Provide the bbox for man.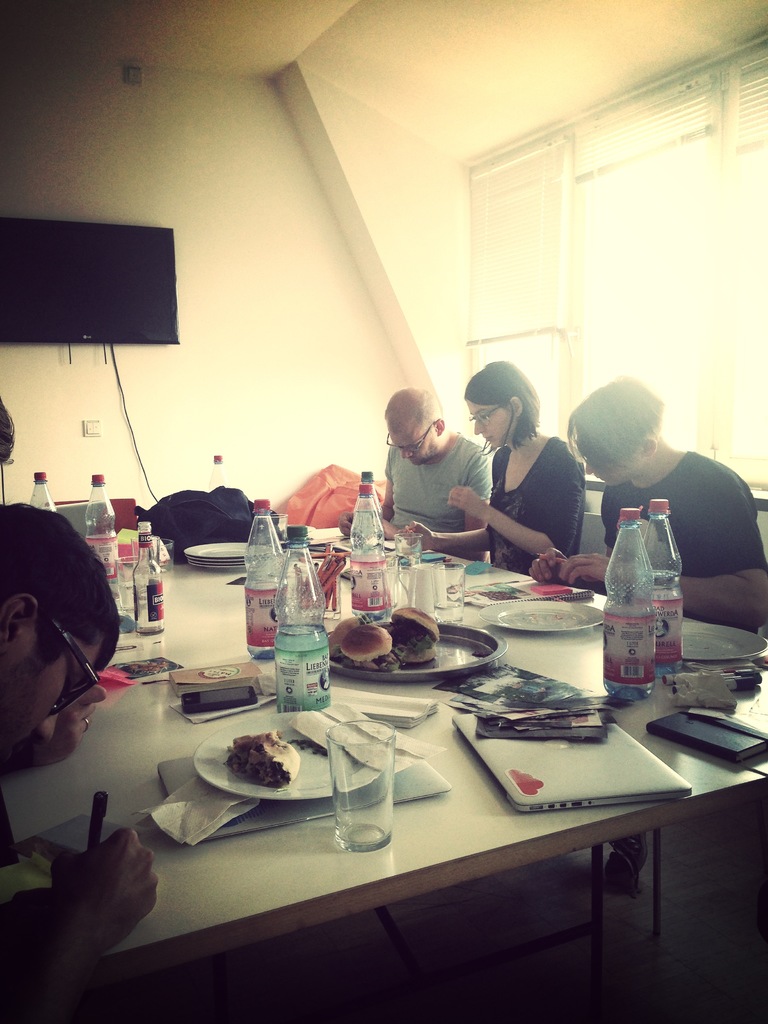
<bbox>527, 375, 765, 641</bbox>.
